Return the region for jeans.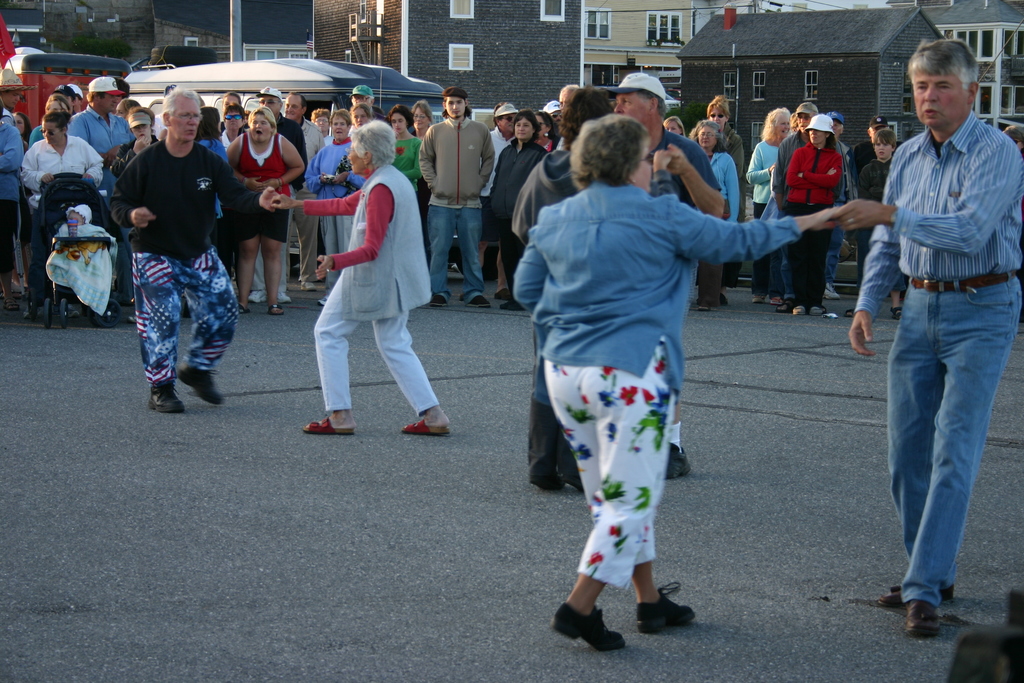
828 204 844 281.
